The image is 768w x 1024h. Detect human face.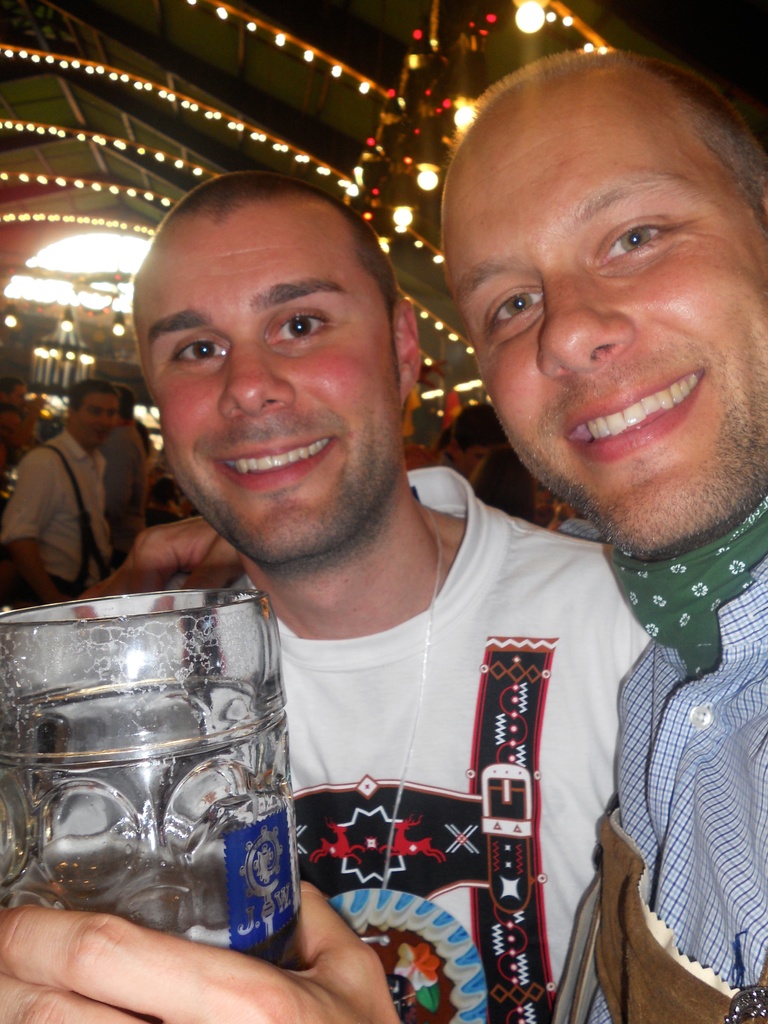
Detection: locate(69, 381, 121, 438).
